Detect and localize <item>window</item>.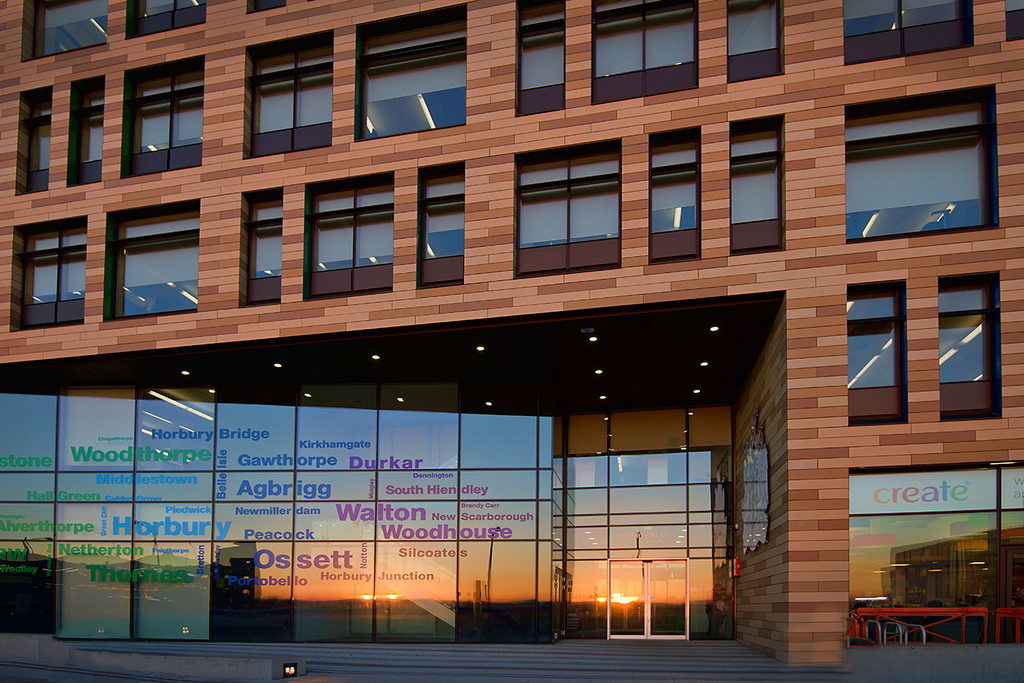
Localized at <bbox>722, 0, 782, 82</bbox>.
